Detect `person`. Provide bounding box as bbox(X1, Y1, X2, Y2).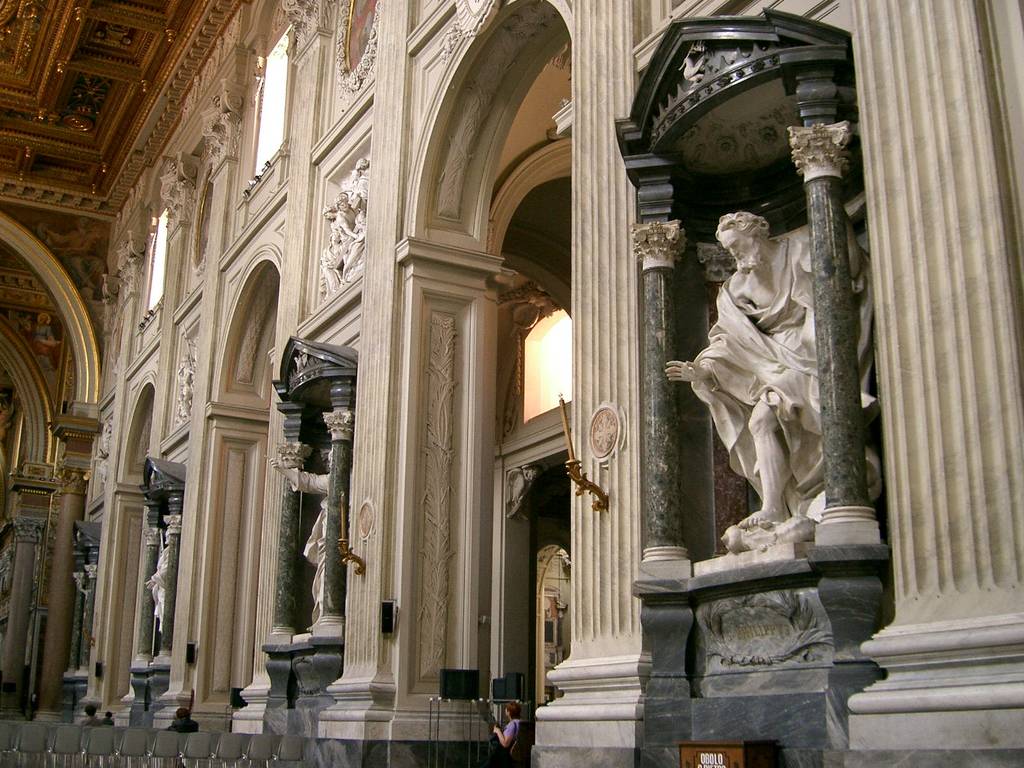
bbox(674, 155, 840, 595).
